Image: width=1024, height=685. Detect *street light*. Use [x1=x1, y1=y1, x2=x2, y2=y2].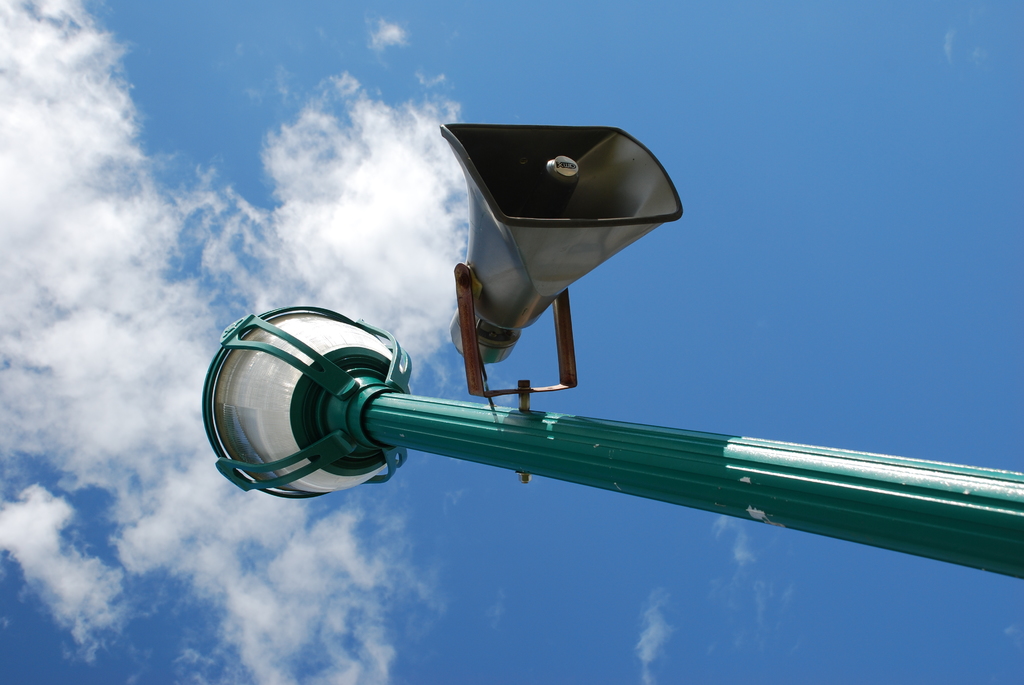
[x1=204, y1=294, x2=1022, y2=586].
